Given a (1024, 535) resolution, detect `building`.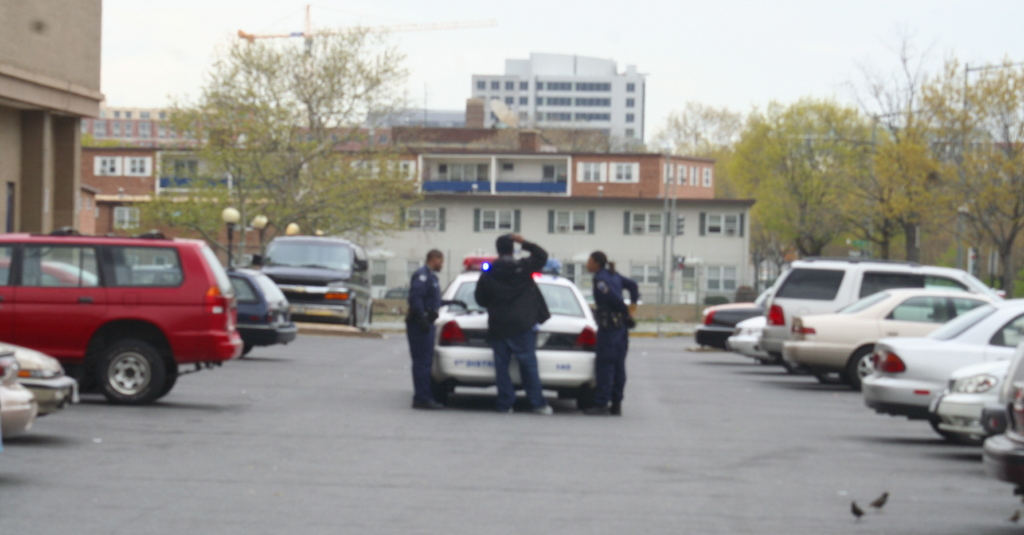
x1=85, y1=99, x2=760, y2=315.
